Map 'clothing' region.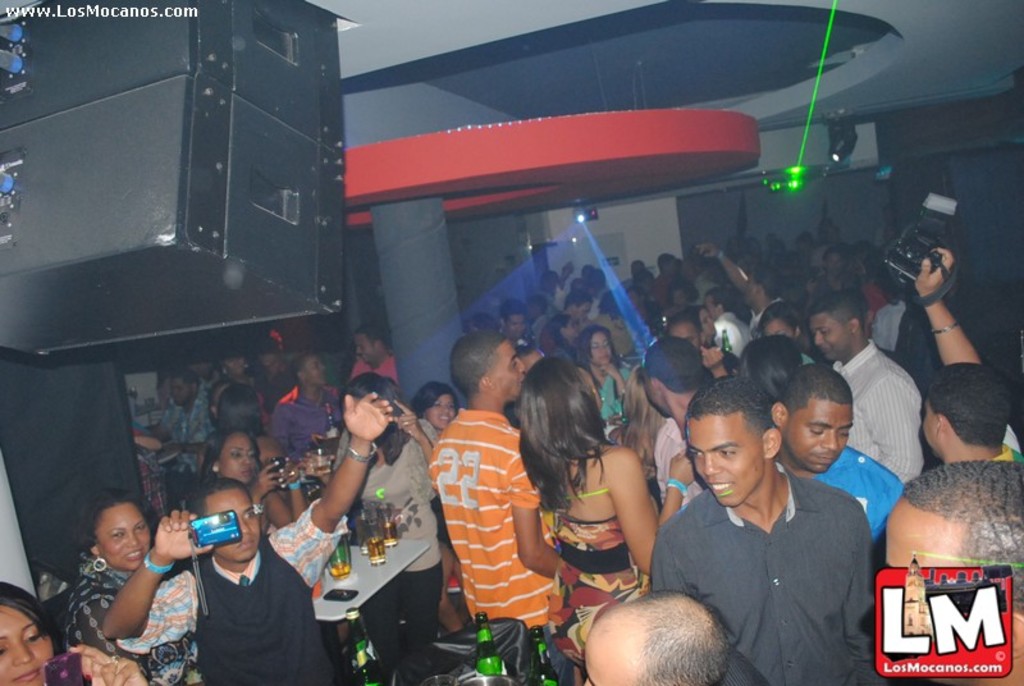
Mapped to left=332, top=413, right=429, bottom=683.
